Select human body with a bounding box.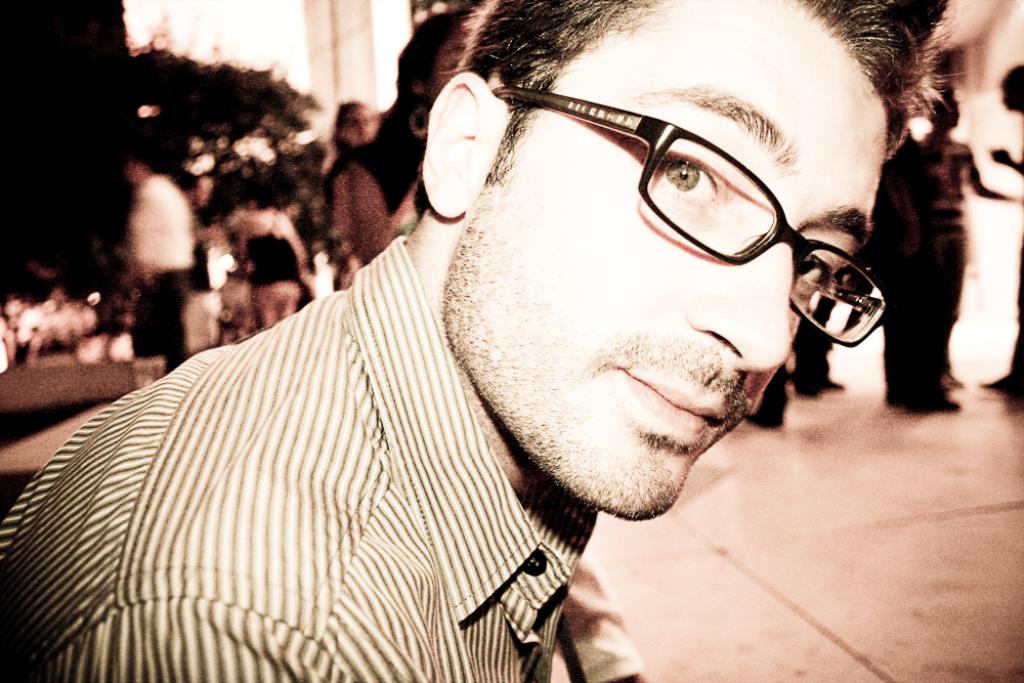
bbox(127, 182, 189, 293).
